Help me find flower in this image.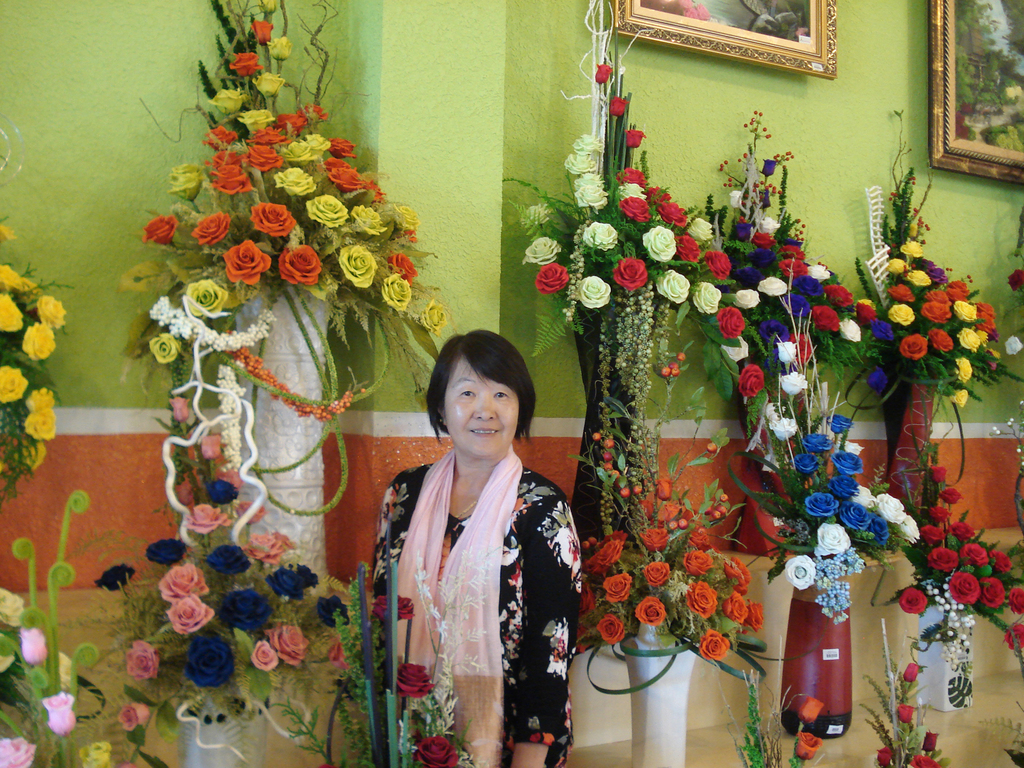
Found it: 925/730/938/751.
